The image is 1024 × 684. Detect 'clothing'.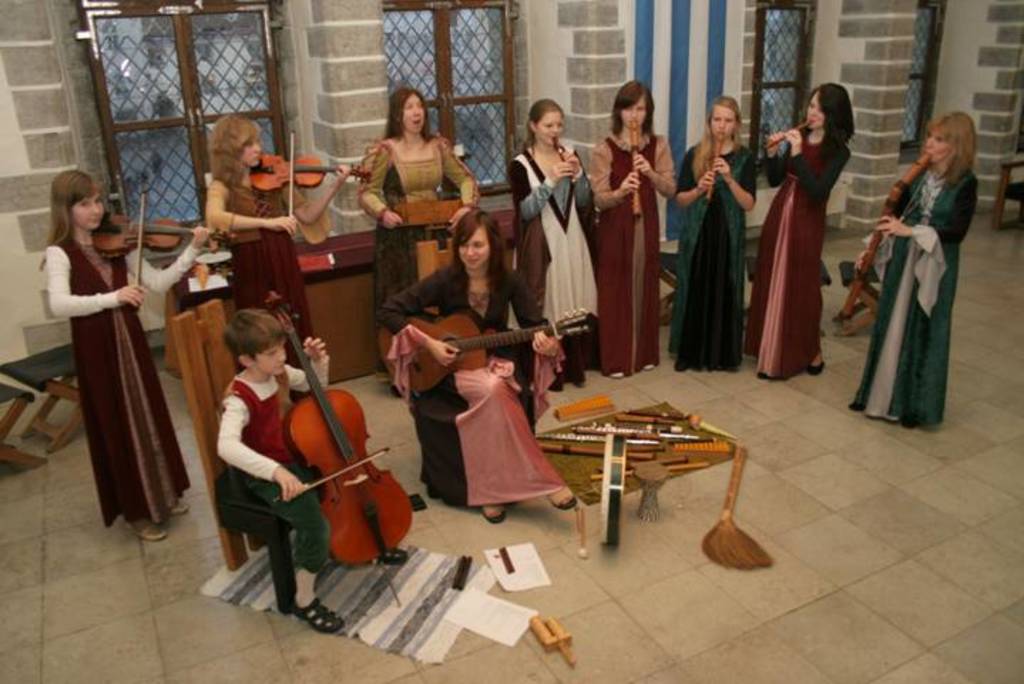
Detection: {"left": 349, "top": 130, "right": 479, "bottom": 351}.
